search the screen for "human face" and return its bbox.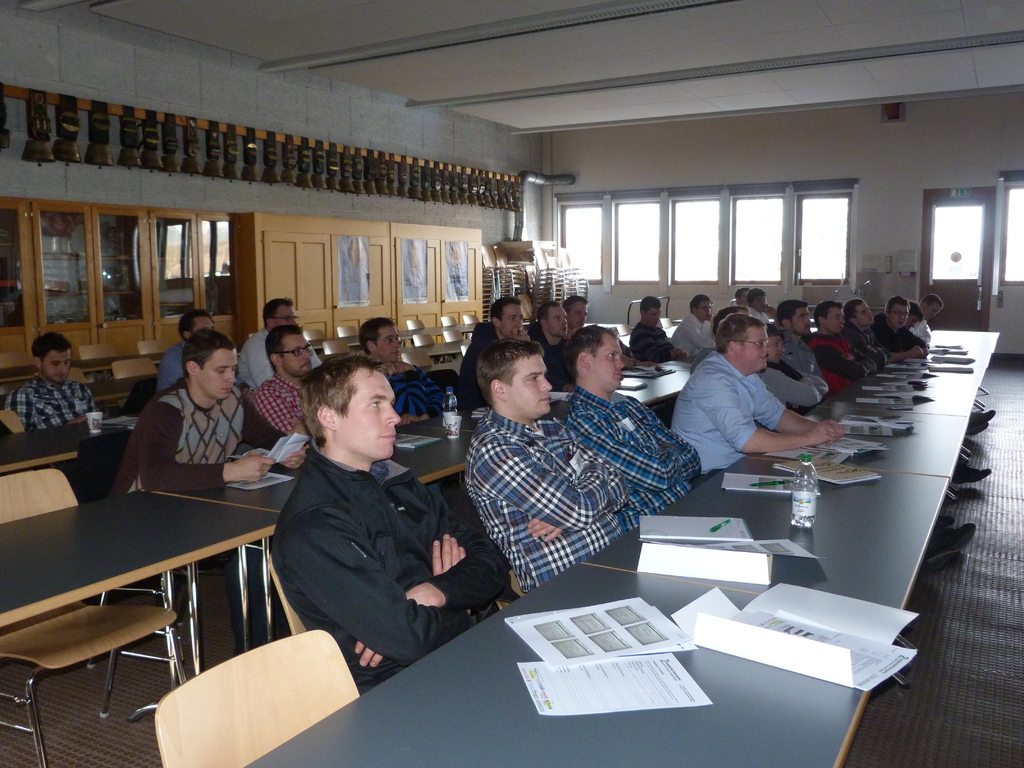
Found: (x1=38, y1=350, x2=71, y2=385).
